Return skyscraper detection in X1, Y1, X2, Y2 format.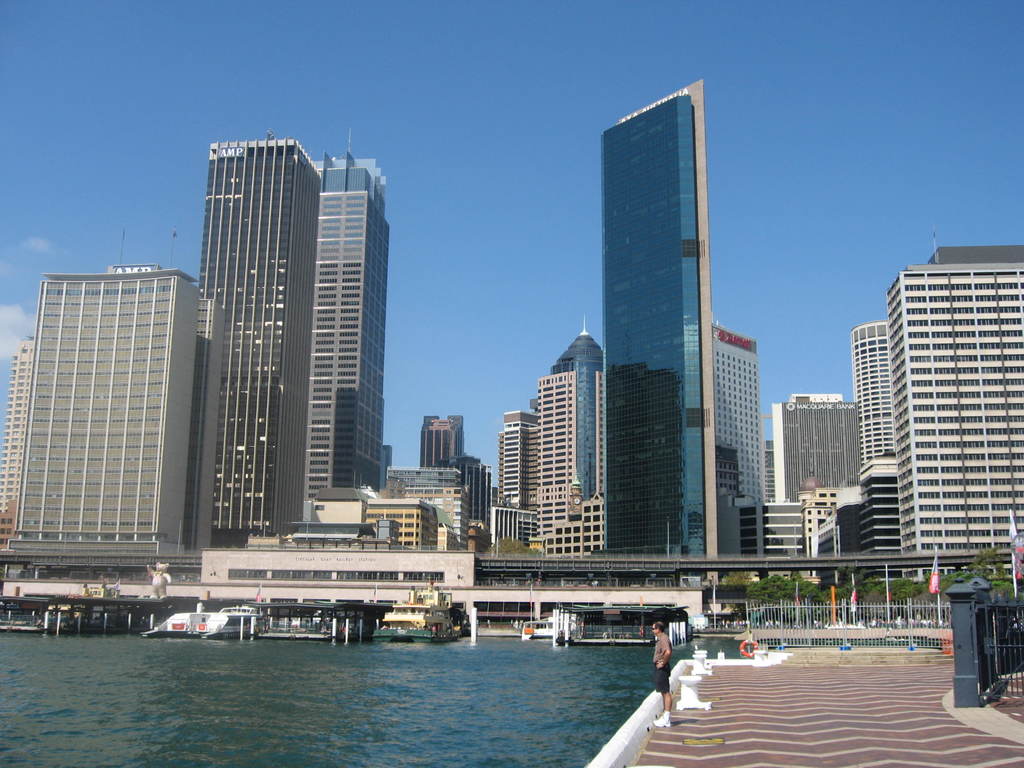
0, 259, 228, 564.
